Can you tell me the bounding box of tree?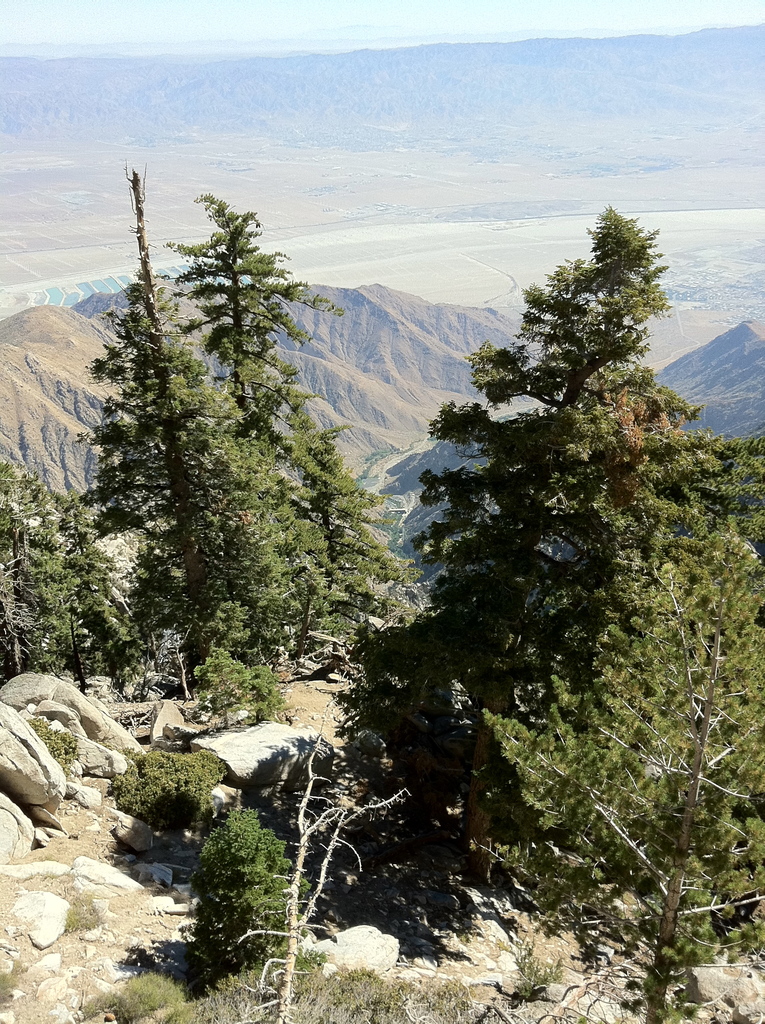
bbox(0, 452, 125, 681).
